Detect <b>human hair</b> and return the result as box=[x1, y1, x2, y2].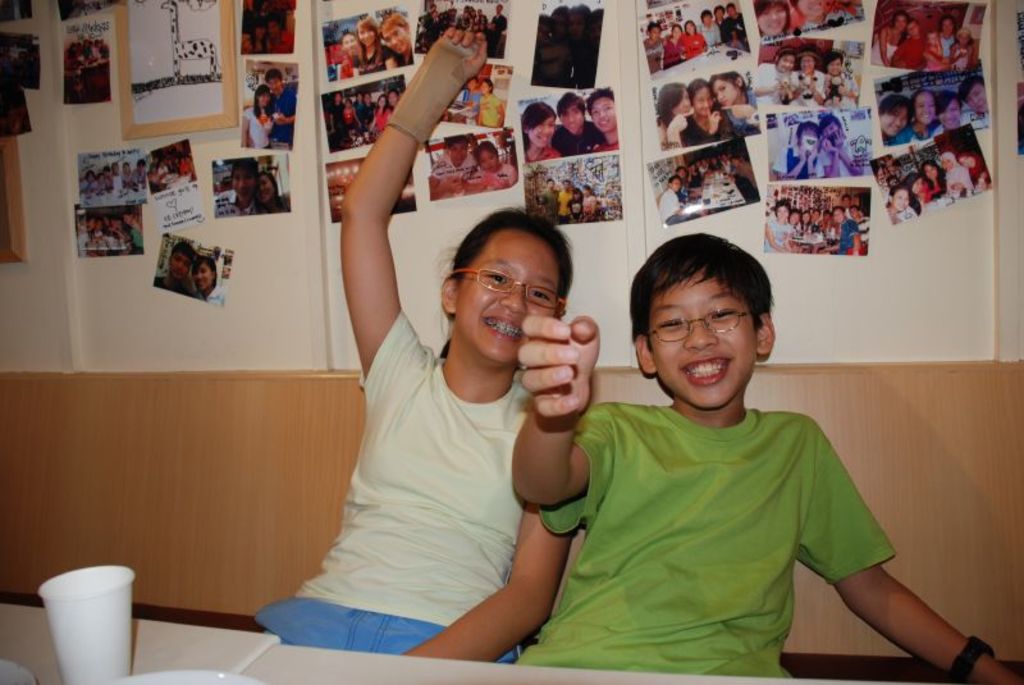
box=[168, 242, 197, 268].
